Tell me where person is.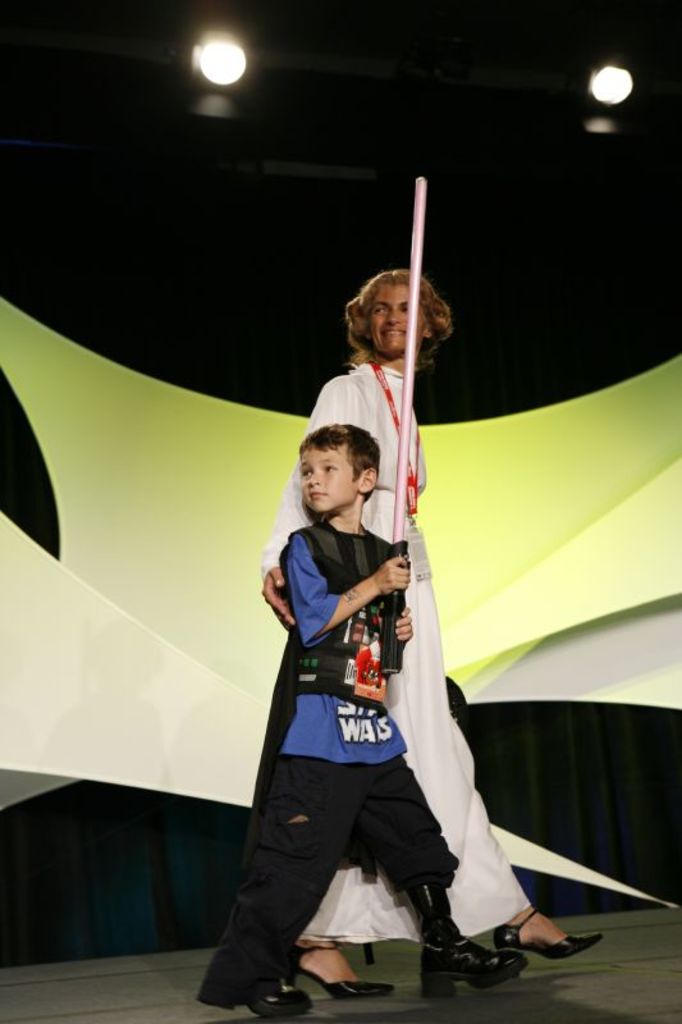
person is at {"left": 260, "top": 266, "right": 603, "bottom": 997}.
